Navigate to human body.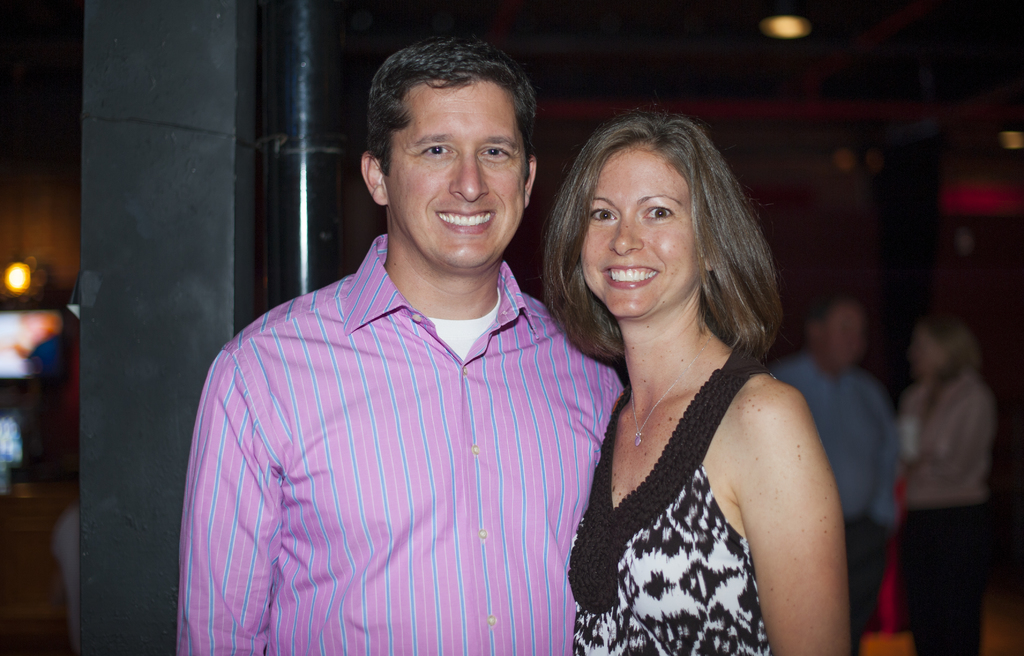
Navigation target: [177, 35, 622, 655].
